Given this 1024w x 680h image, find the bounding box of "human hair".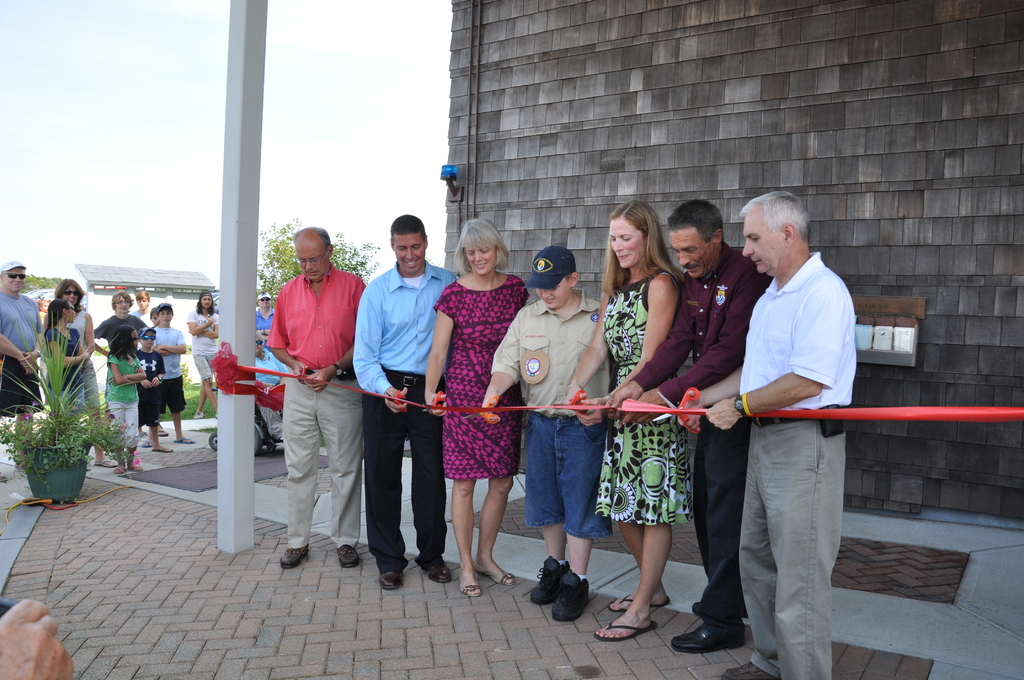
<box>156,302,174,318</box>.
